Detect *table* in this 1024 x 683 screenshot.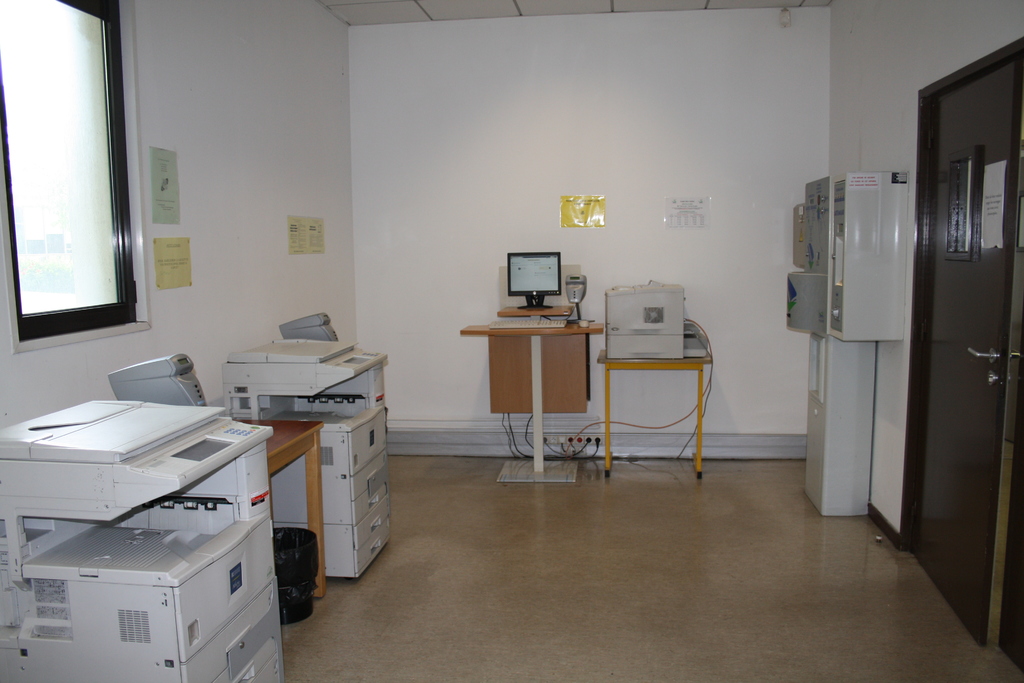
Detection: locate(598, 346, 714, 480).
